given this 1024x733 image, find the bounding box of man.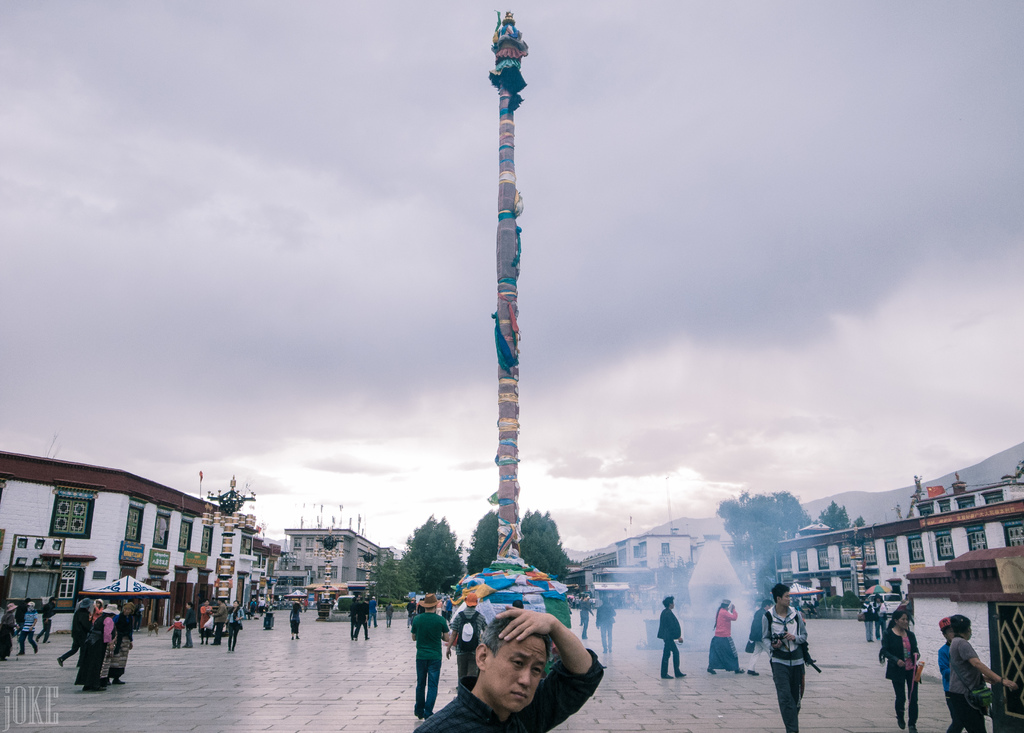
x1=42 y1=596 x2=55 y2=645.
